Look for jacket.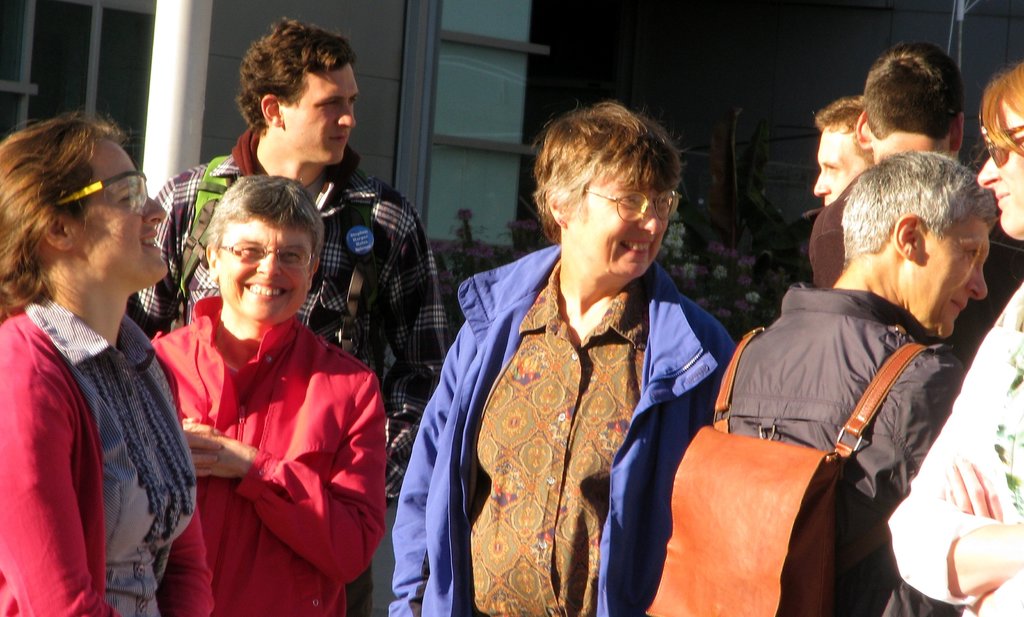
Found: box=[718, 284, 960, 616].
